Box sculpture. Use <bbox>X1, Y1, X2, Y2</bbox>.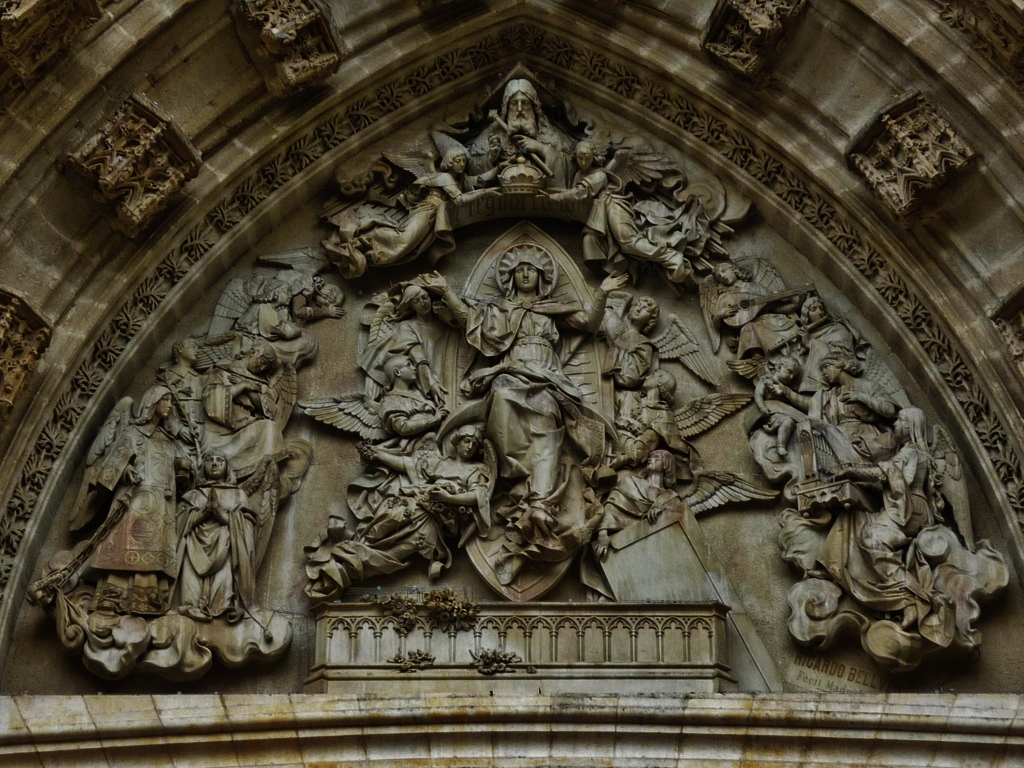
<bbox>60, 268, 316, 699</bbox>.
